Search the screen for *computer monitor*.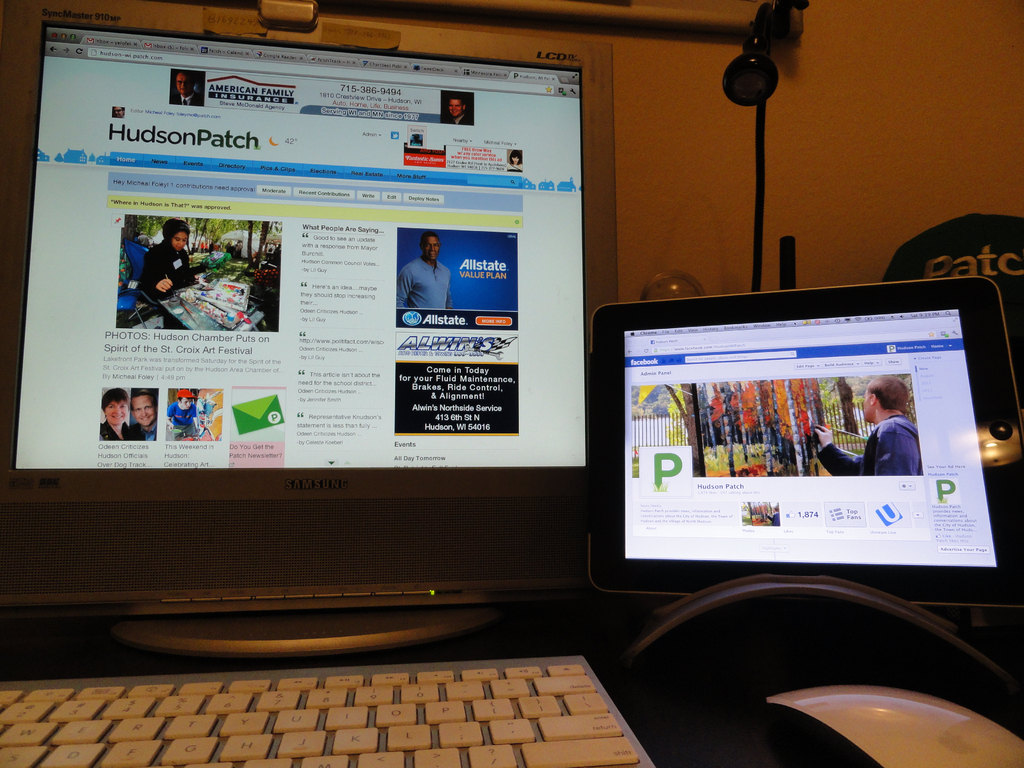
Found at x1=0, y1=0, x2=627, y2=673.
